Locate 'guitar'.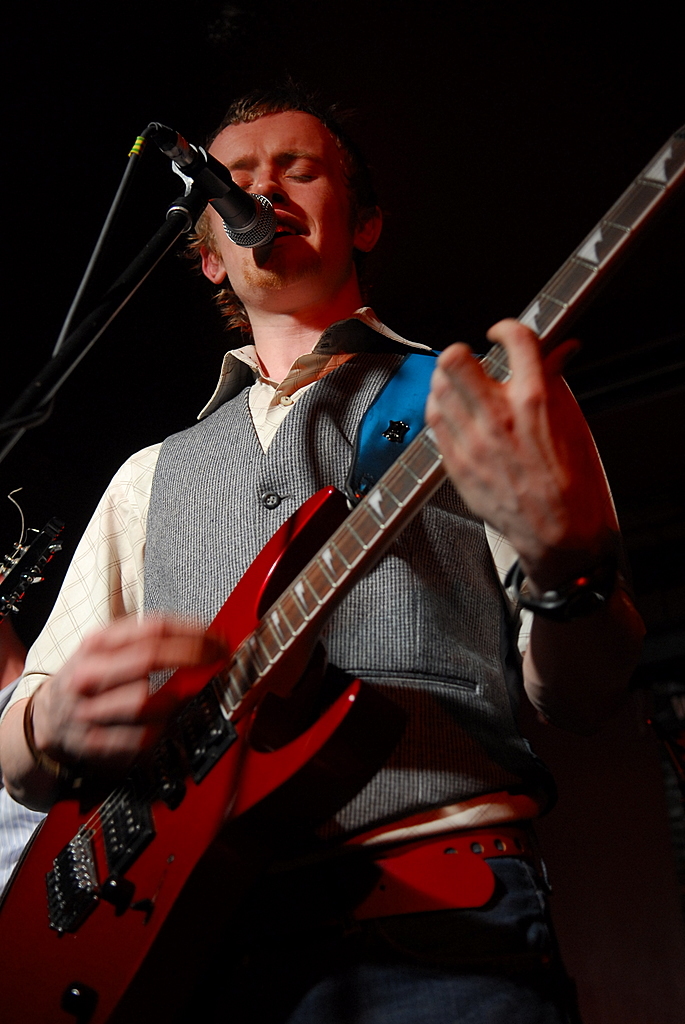
Bounding box: 28, 221, 601, 1014.
